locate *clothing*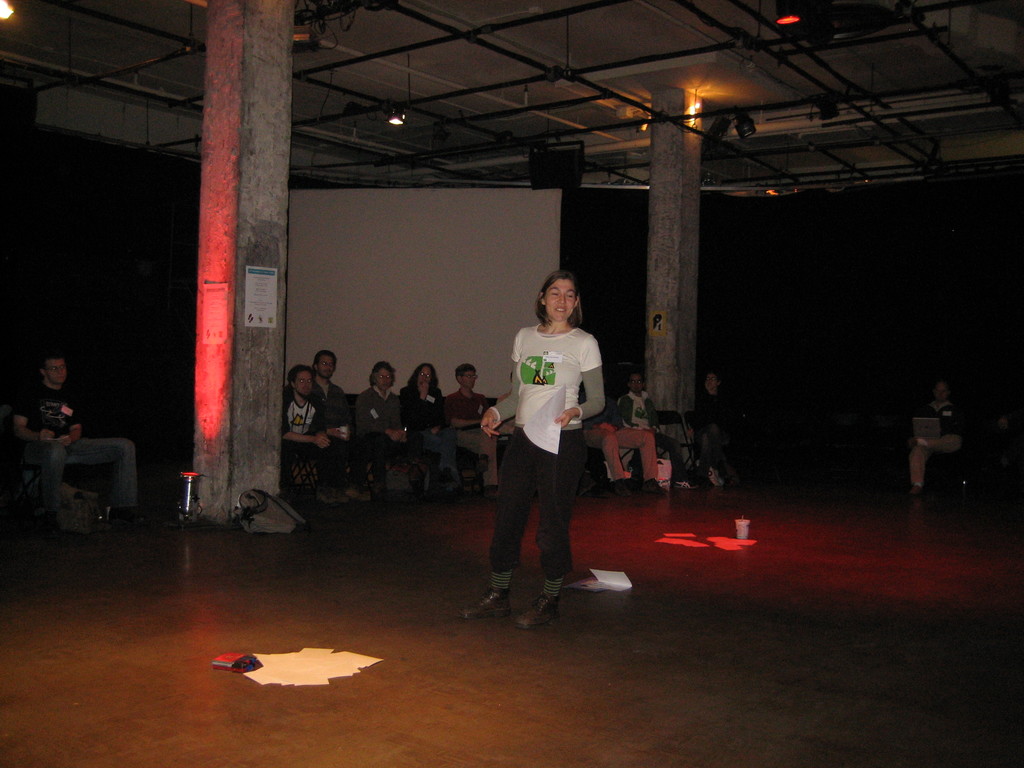
crop(442, 392, 501, 482)
